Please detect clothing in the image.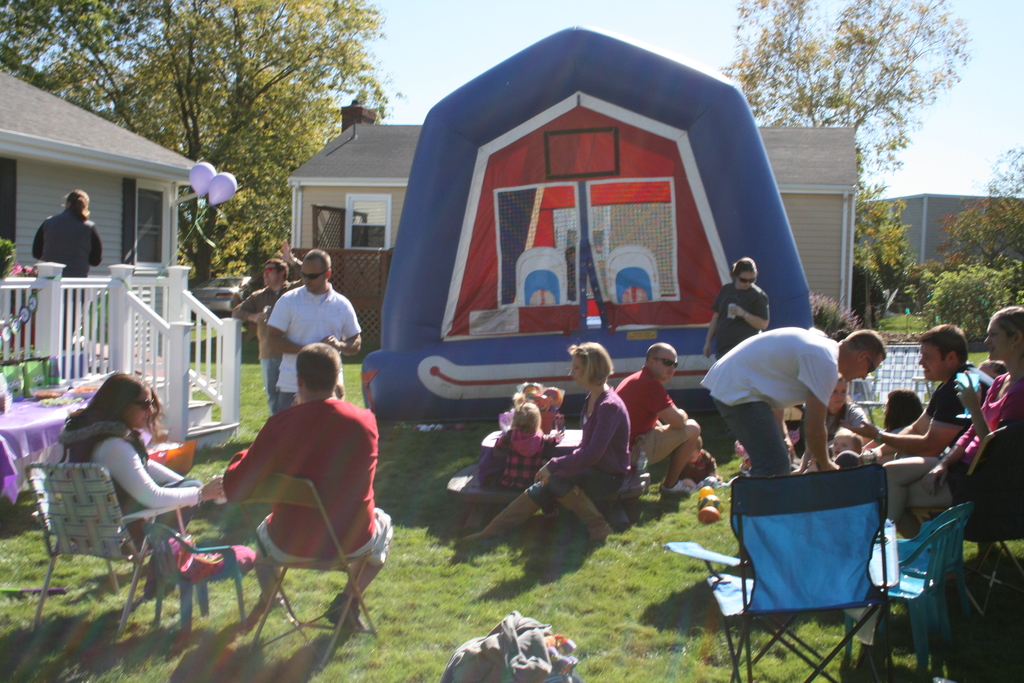
63, 397, 204, 548.
